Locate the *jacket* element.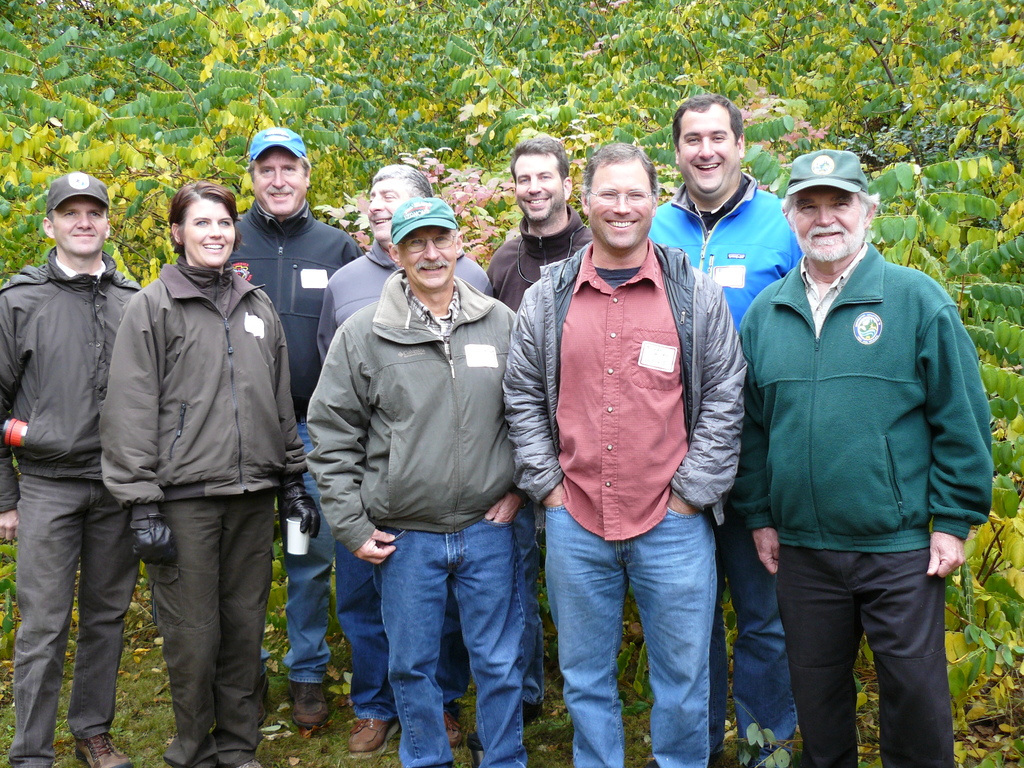
Element bbox: [97, 260, 316, 512].
